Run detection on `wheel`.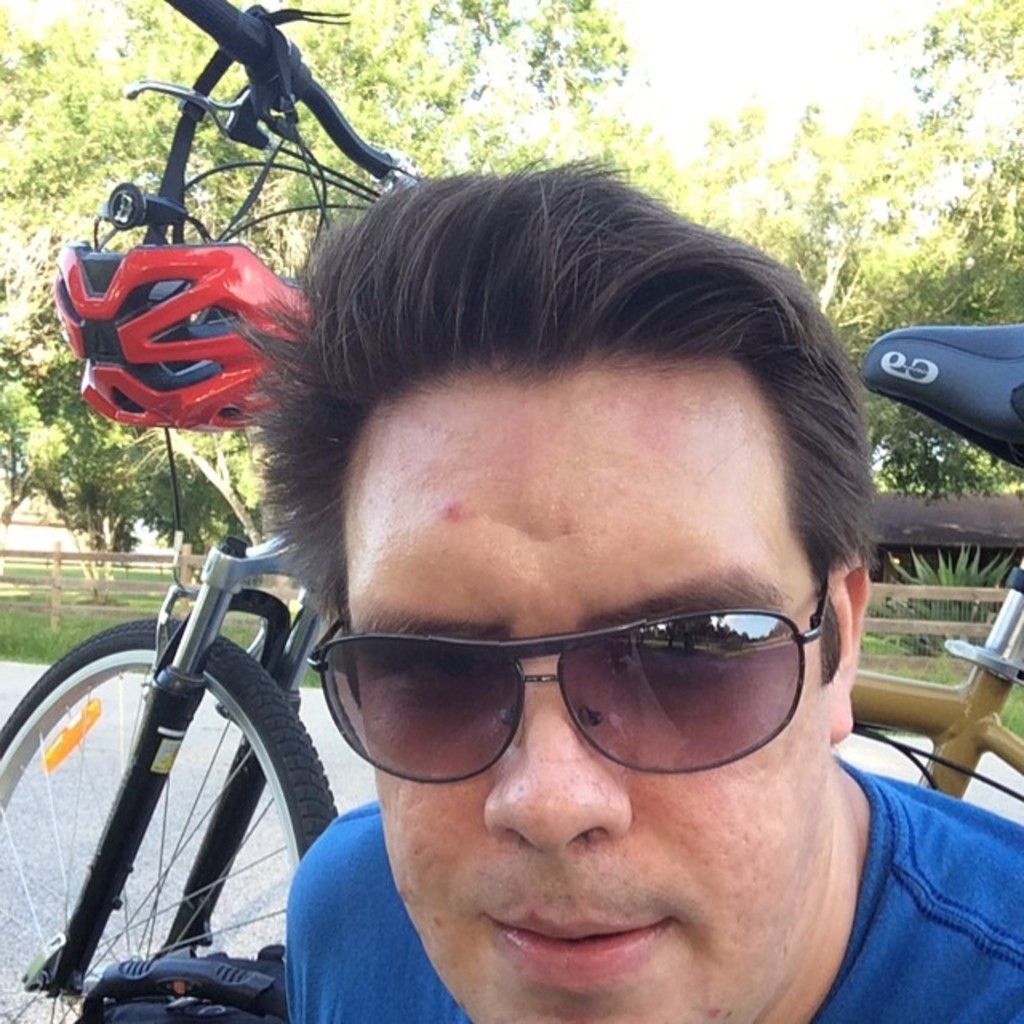
Result: x1=70, y1=638, x2=330, y2=984.
